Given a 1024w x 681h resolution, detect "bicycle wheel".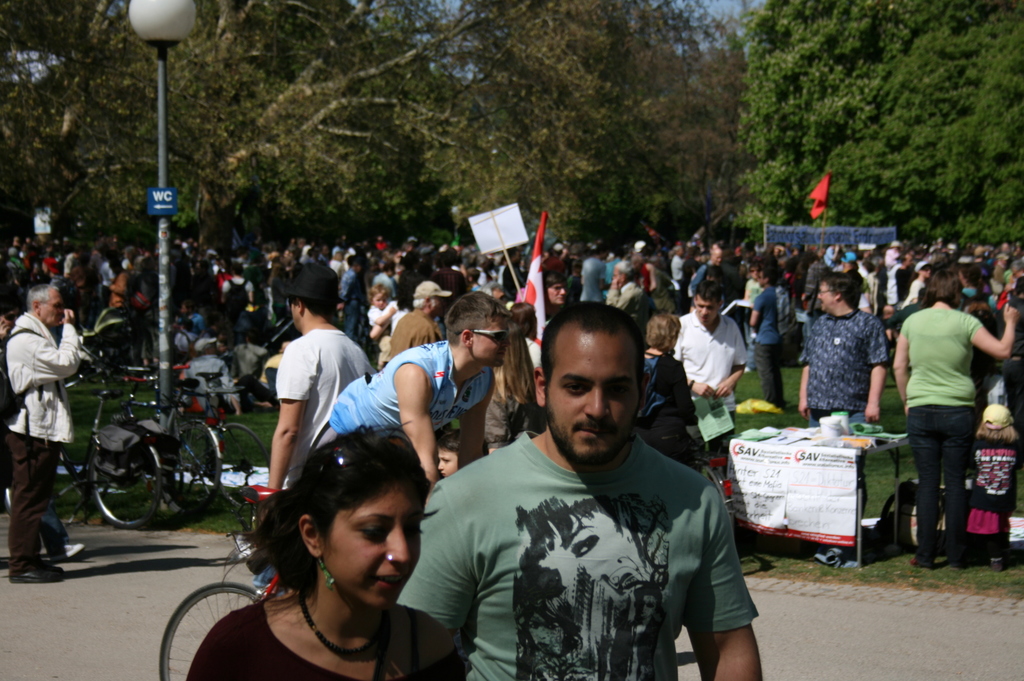
left=159, top=581, right=264, bottom=680.
